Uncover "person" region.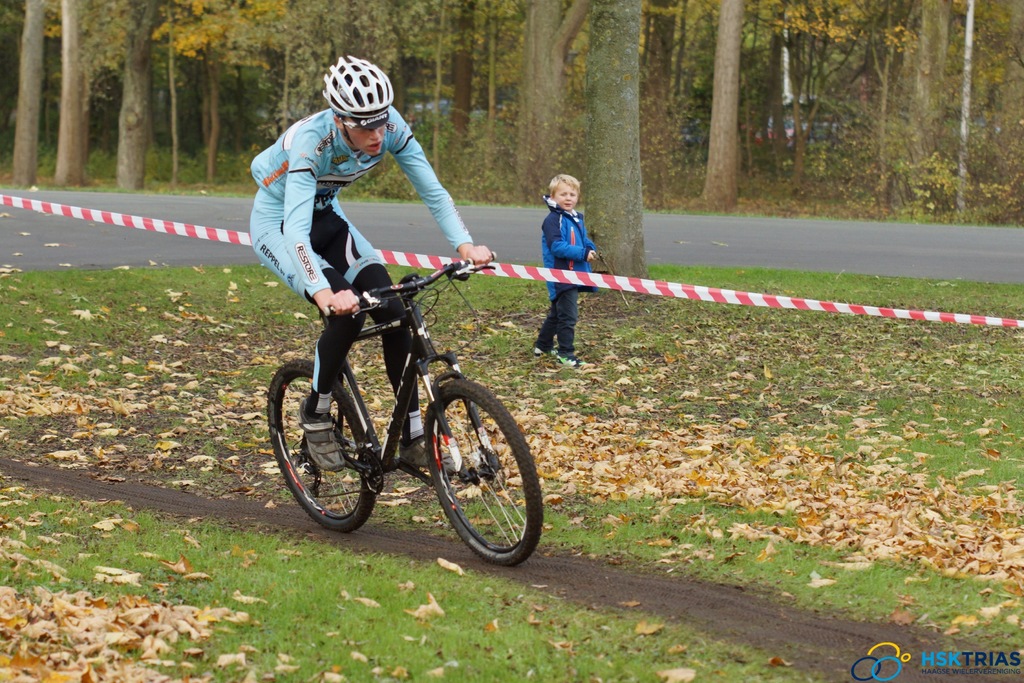
Uncovered: 242 60 491 473.
